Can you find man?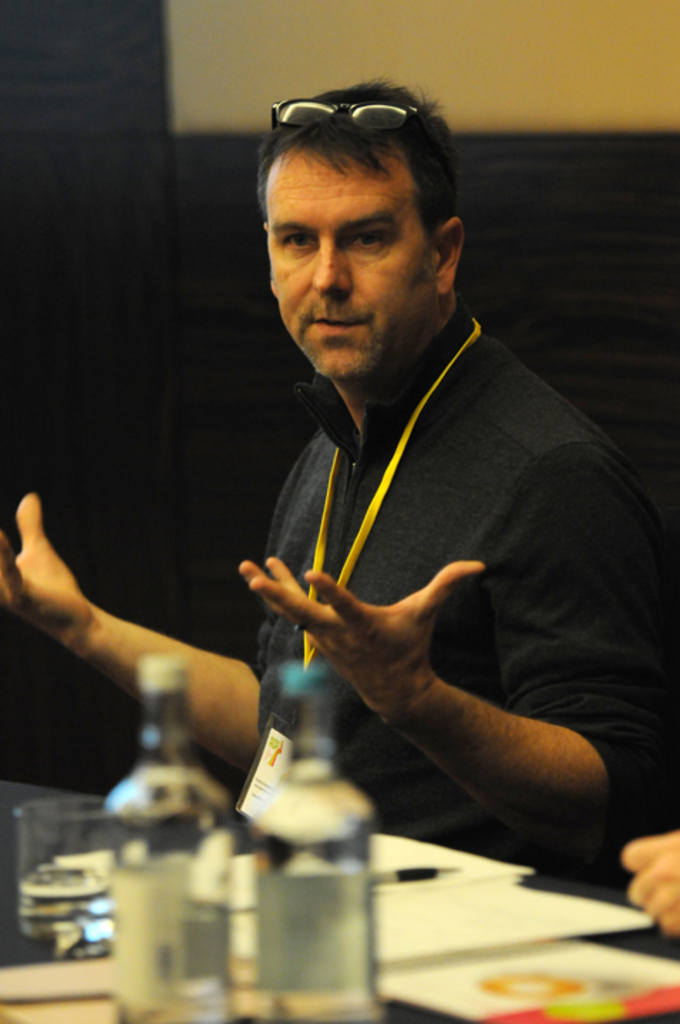
Yes, bounding box: bbox(179, 81, 647, 923).
